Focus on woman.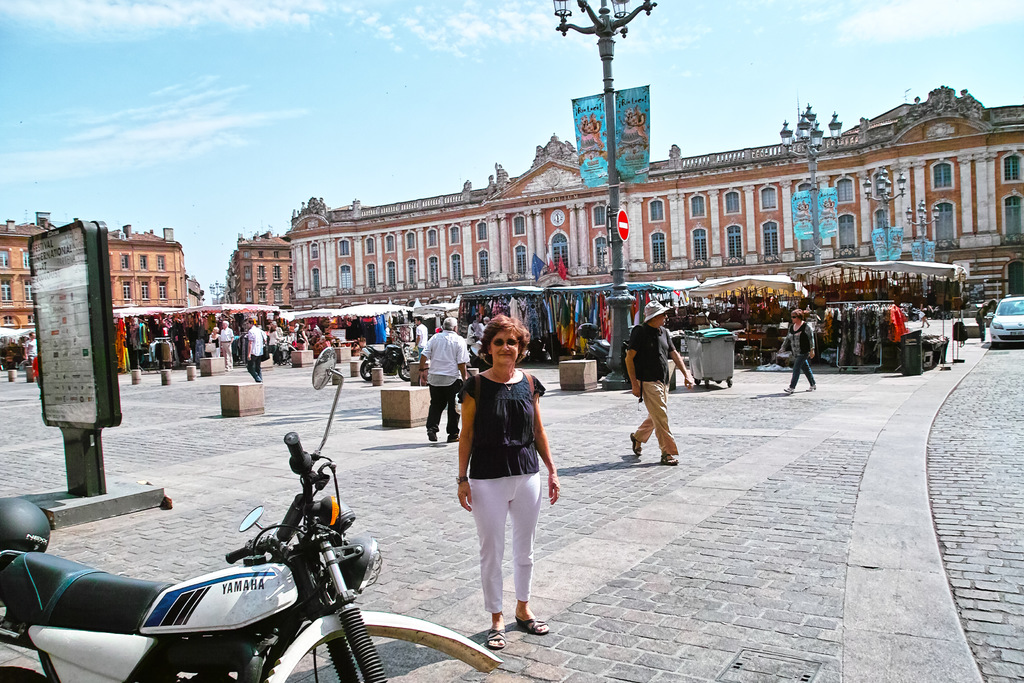
Focused at {"x1": 207, "y1": 326, "x2": 221, "y2": 359}.
